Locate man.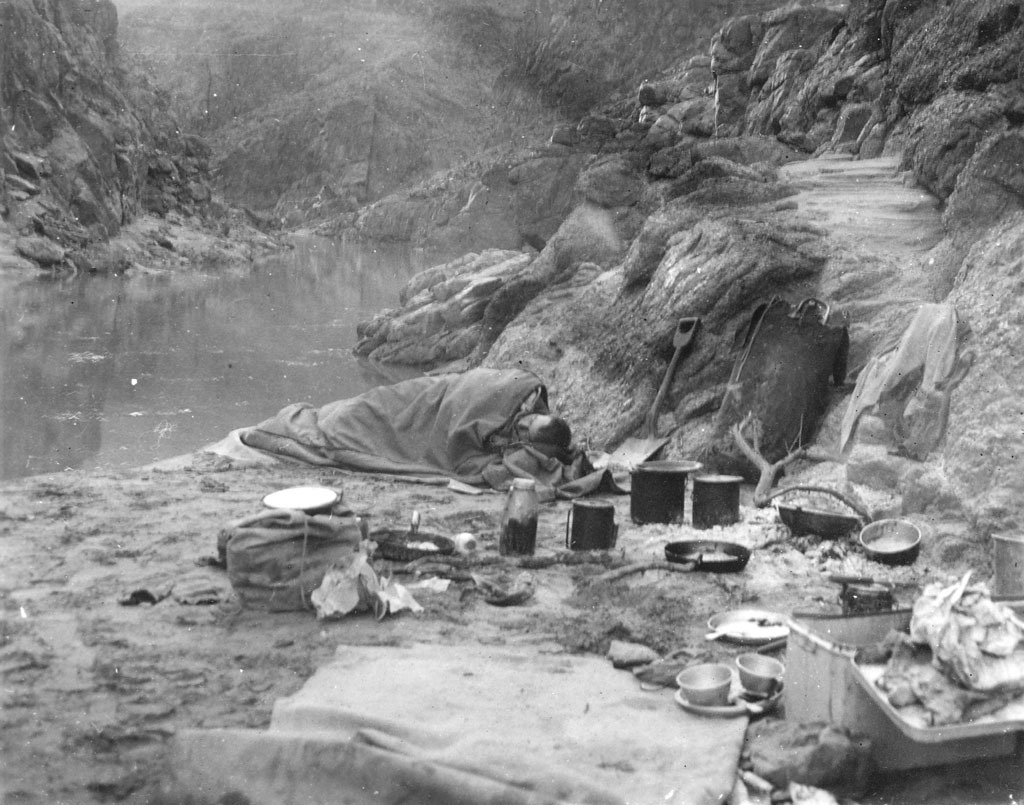
Bounding box: bbox=(202, 349, 616, 522).
